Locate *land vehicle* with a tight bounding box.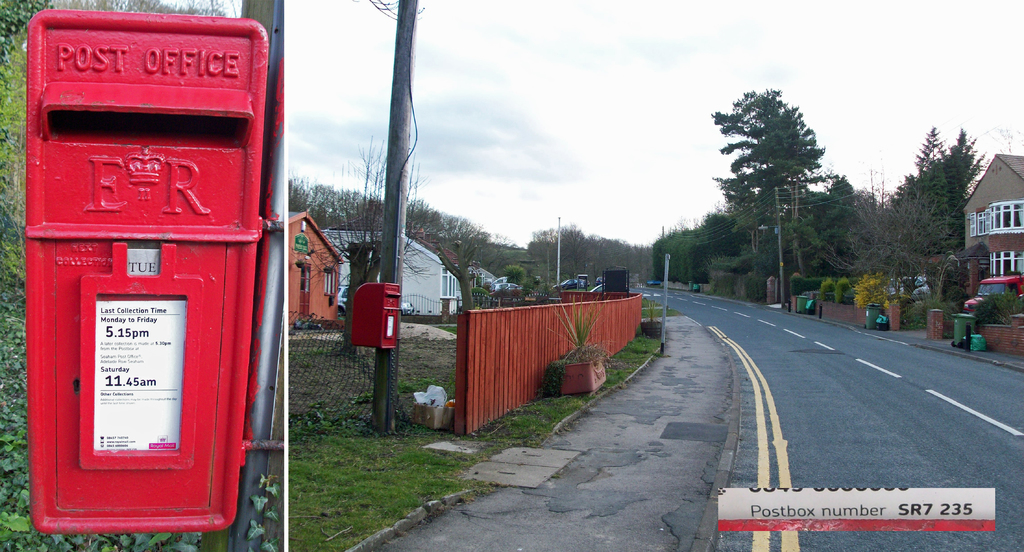
<bbox>567, 279, 584, 291</bbox>.
